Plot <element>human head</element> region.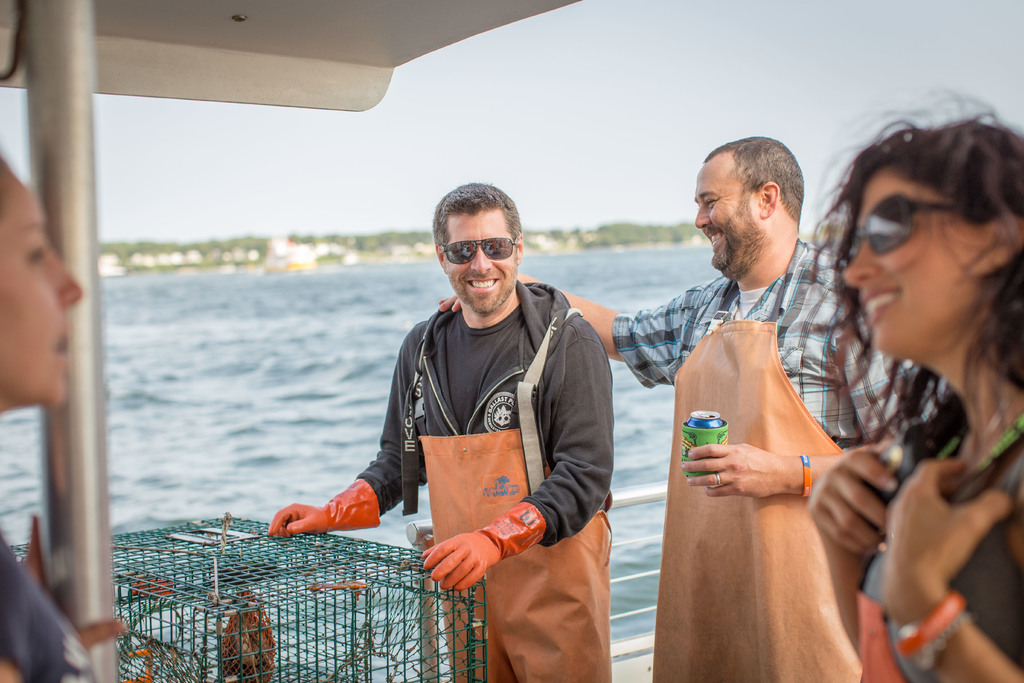
Plotted at locate(836, 122, 1023, 354).
